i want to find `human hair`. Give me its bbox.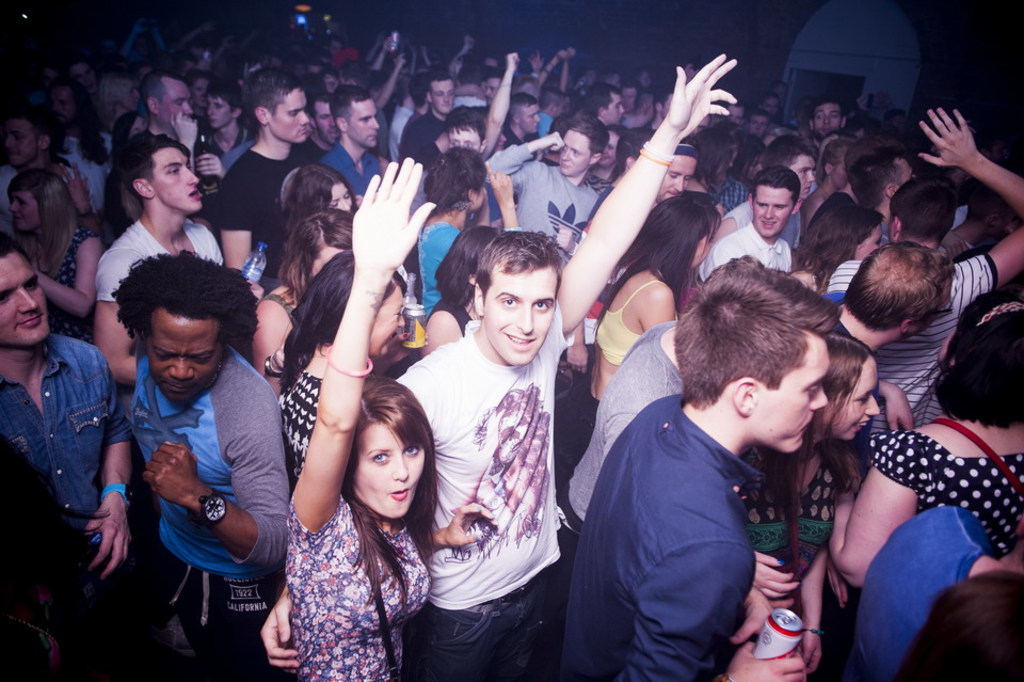
(left=4, top=155, right=91, bottom=270).
